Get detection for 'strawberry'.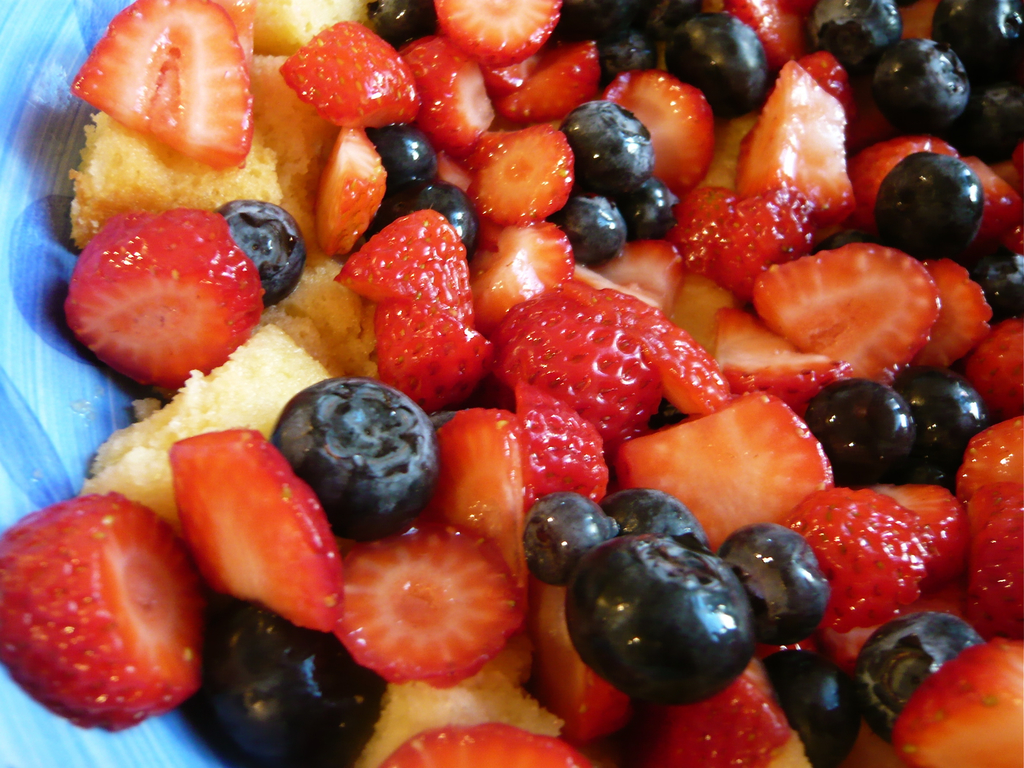
Detection: [436, 403, 526, 578].
